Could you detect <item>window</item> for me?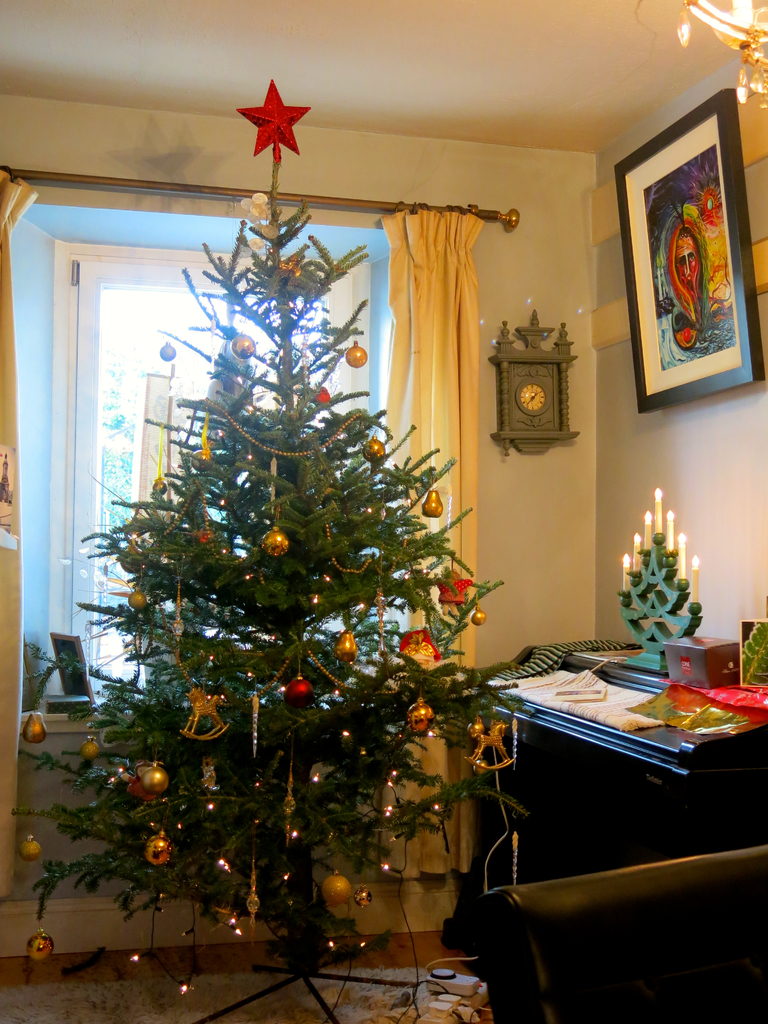
Detection result: <bbox>42, 237, 372, 703</bbox>.
